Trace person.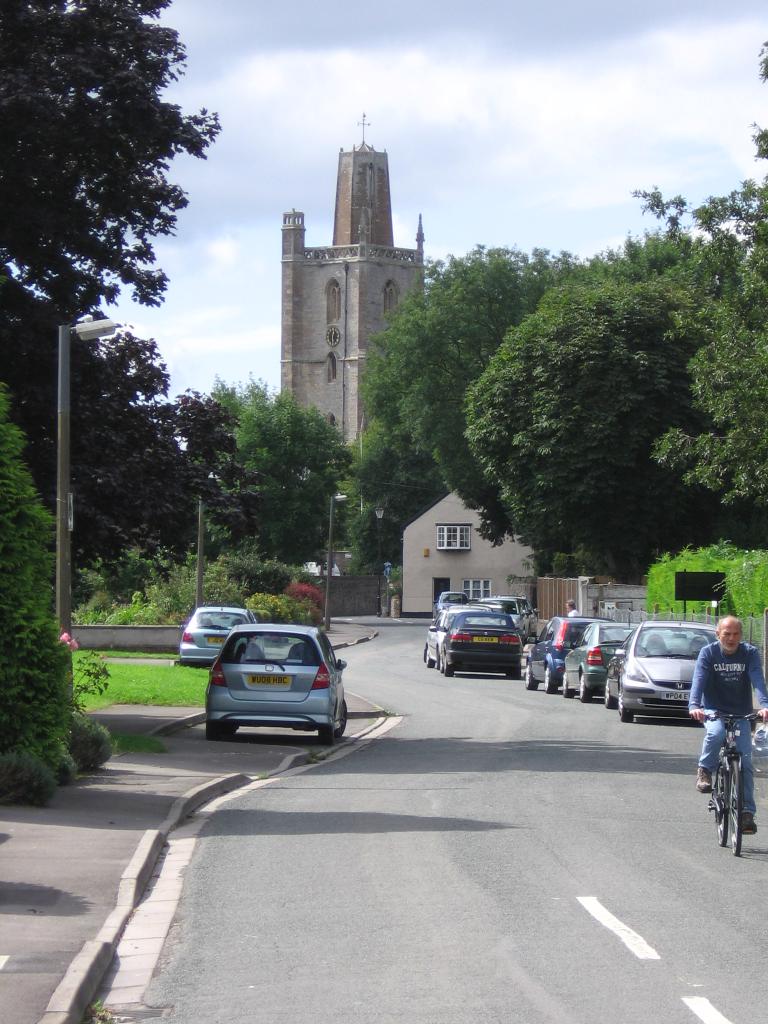
Traced to 675:604:767:833.
